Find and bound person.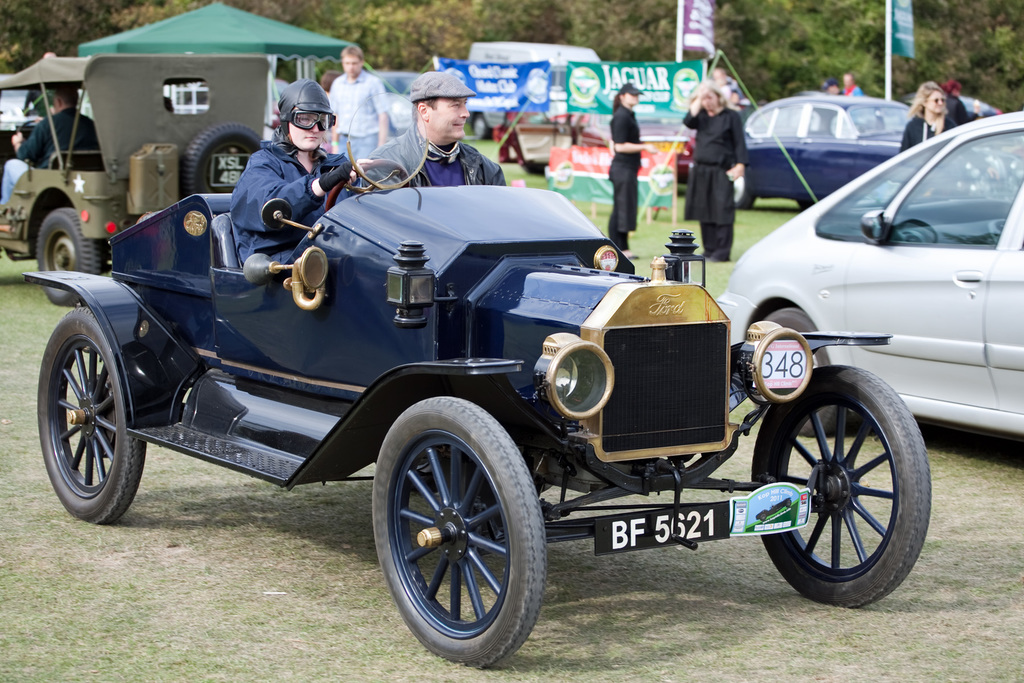
Bound: box(604, 82, 653, 265).
